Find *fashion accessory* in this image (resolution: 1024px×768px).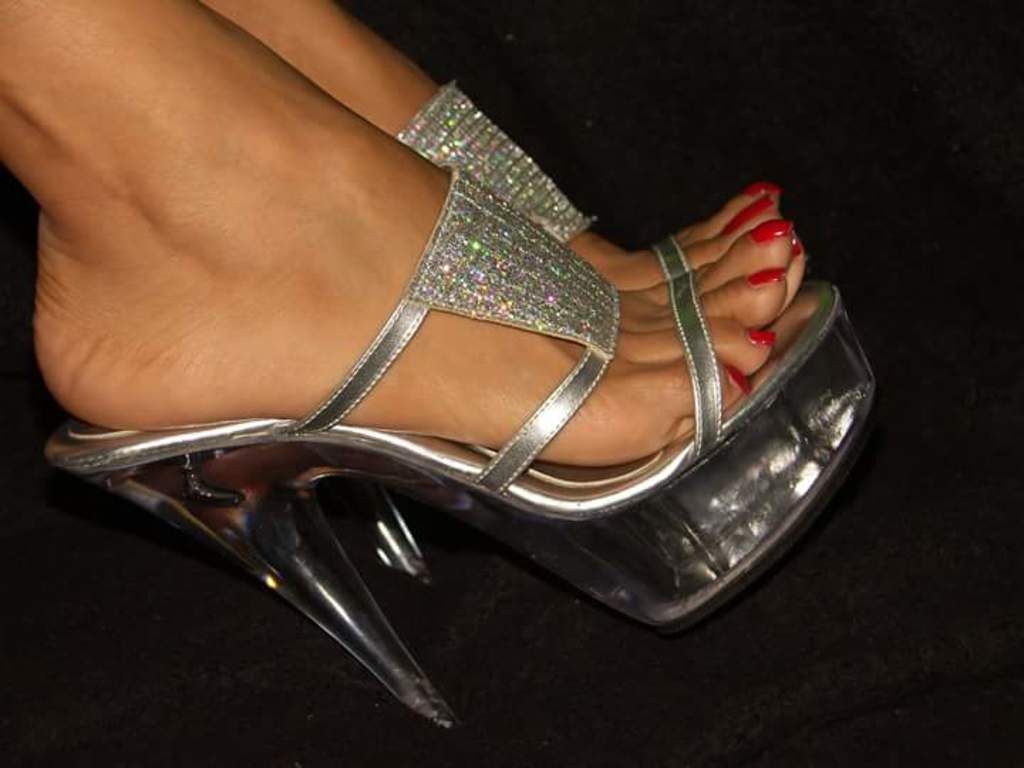
BBox(37, 161, 878, 737).
